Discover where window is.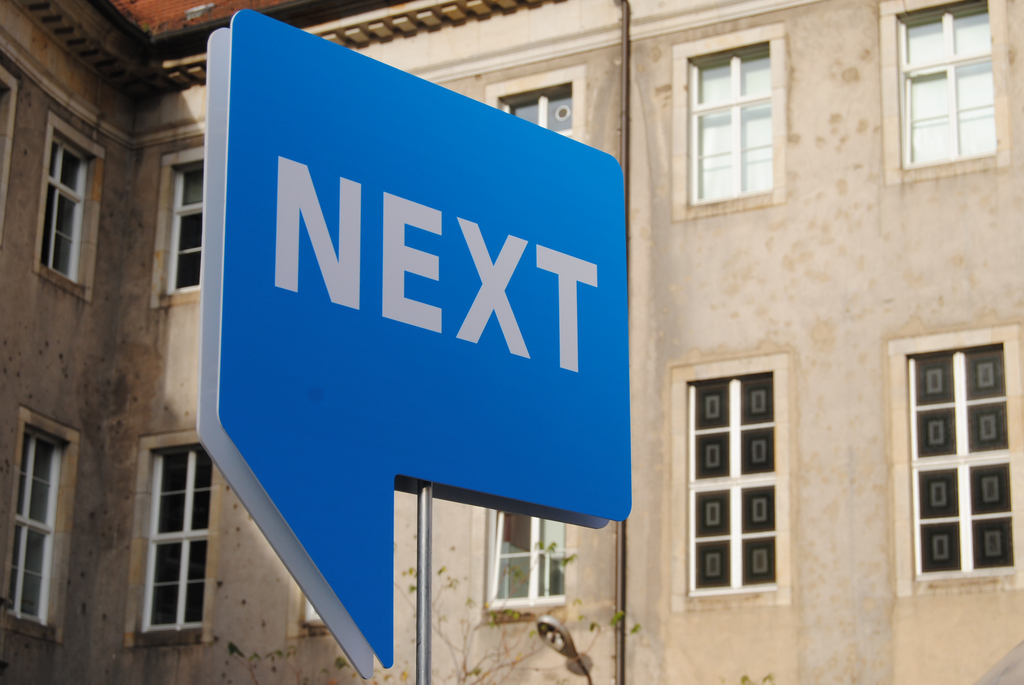
Discovered at 153/145/204/314.
